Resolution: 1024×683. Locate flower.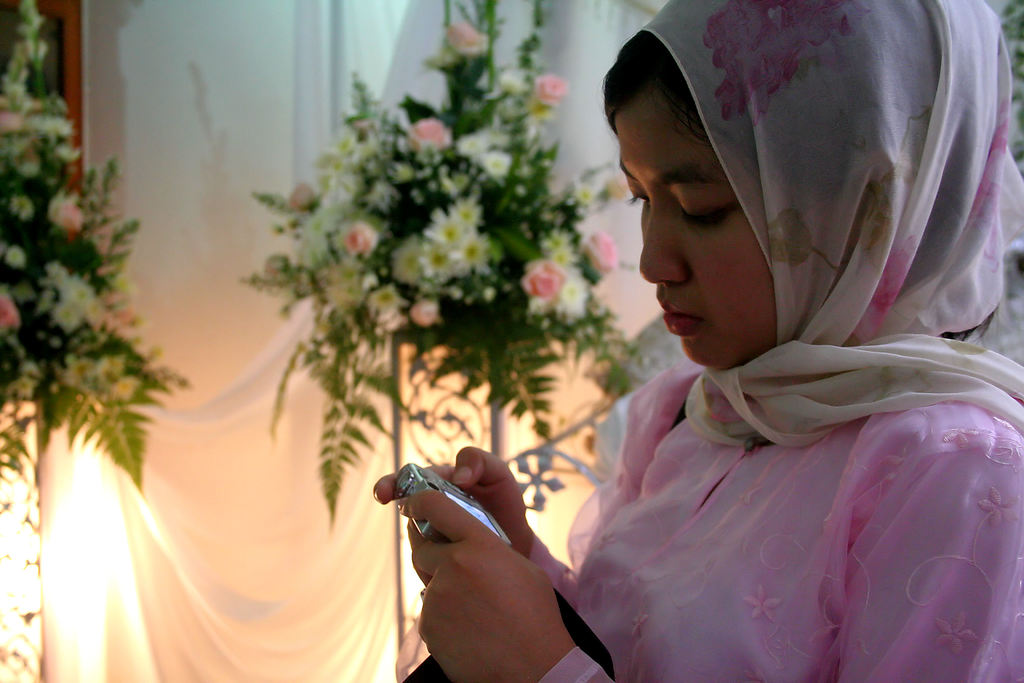
{"x1": 528, "y1": 69, "x2": 572, "y2": 111}.
